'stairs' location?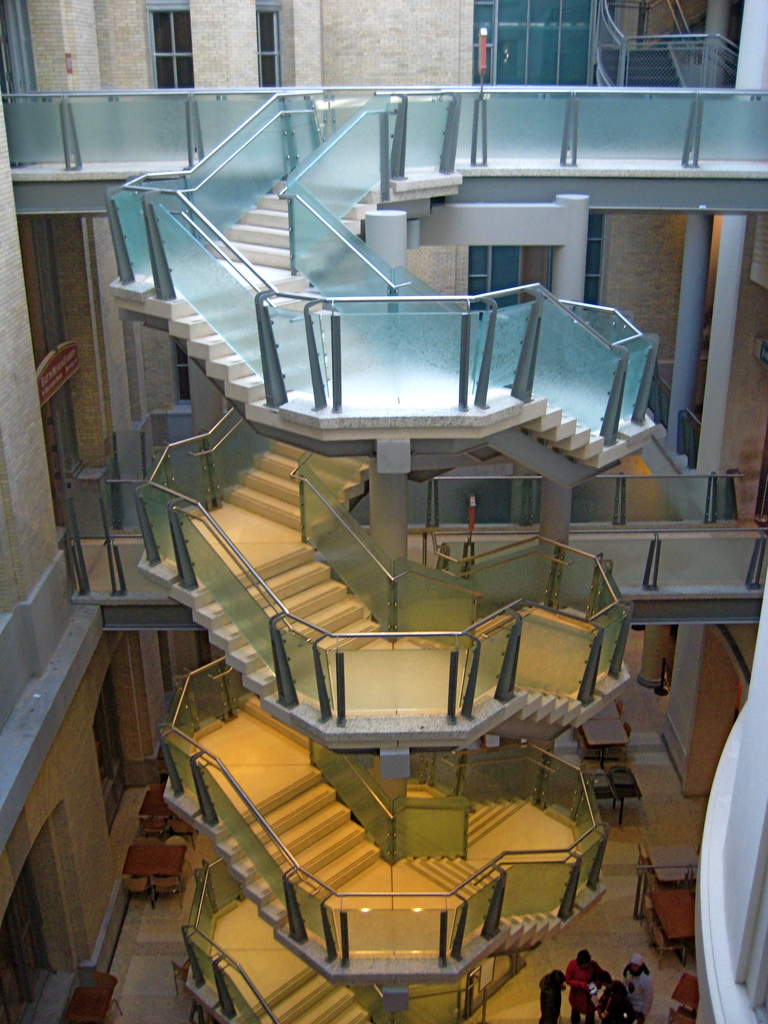
<box>227,965,374,1023</box>
